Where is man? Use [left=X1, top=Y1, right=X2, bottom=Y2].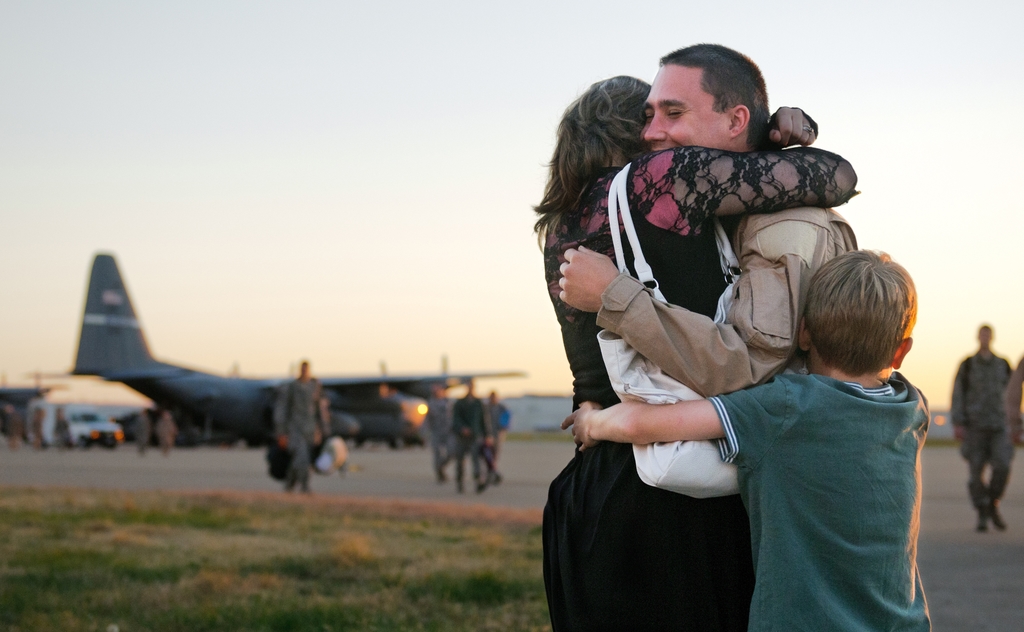
[left=943, top=320, right=1021, bottom=537].
